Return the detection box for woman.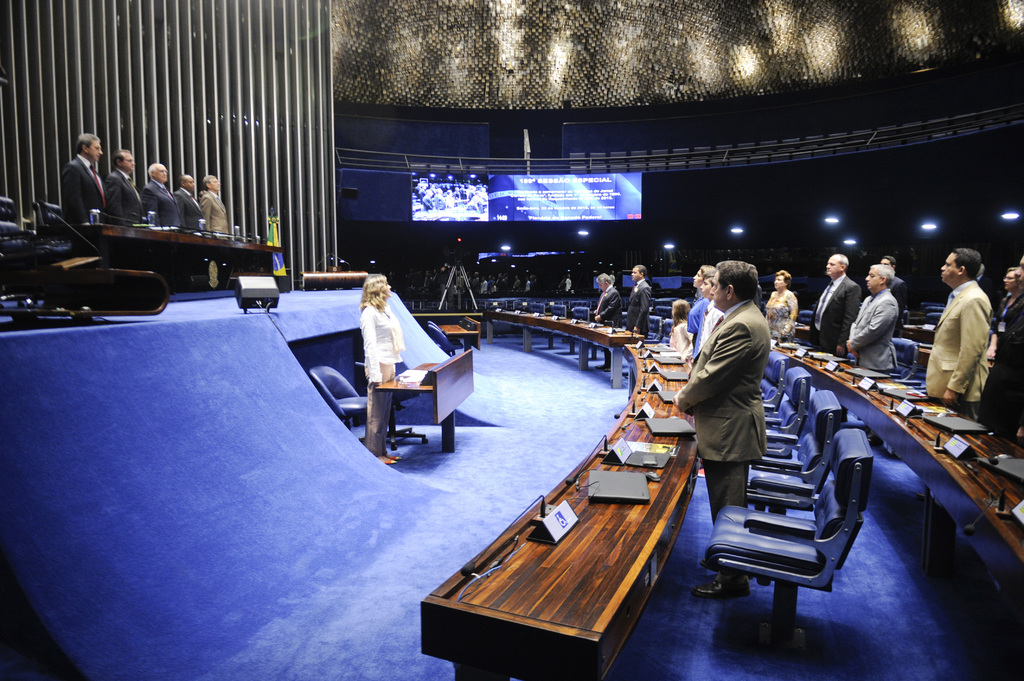
bbox=[685, 260, 717, 309].
